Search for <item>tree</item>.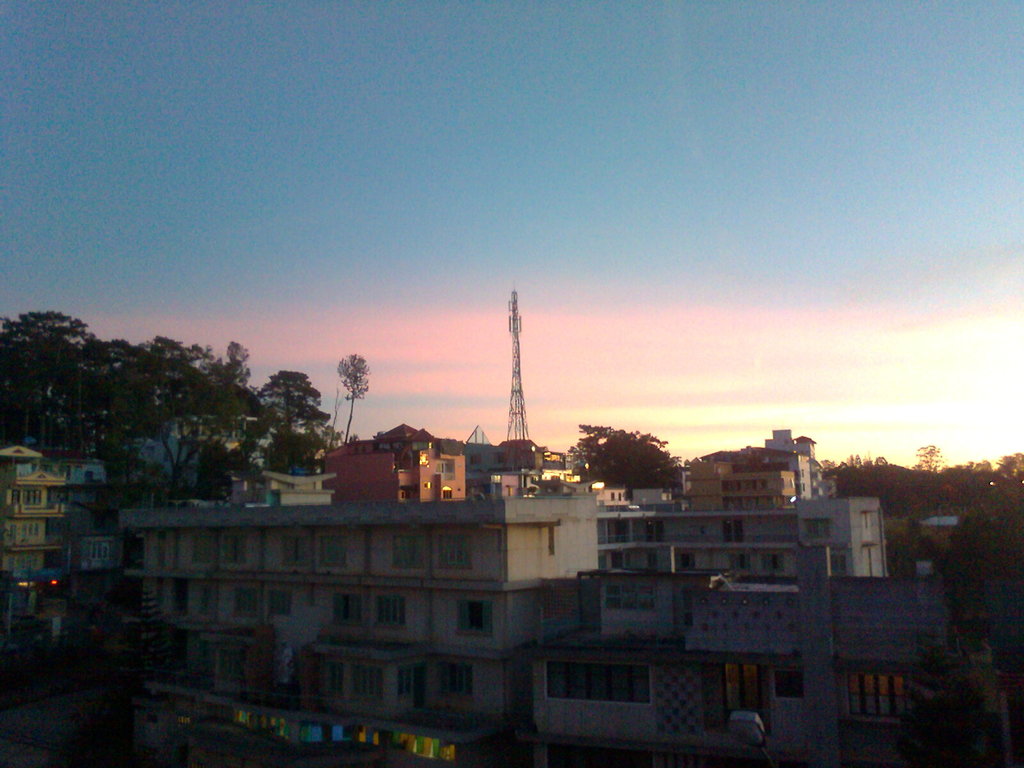
Found at detection(0, 309, 100, 445).
